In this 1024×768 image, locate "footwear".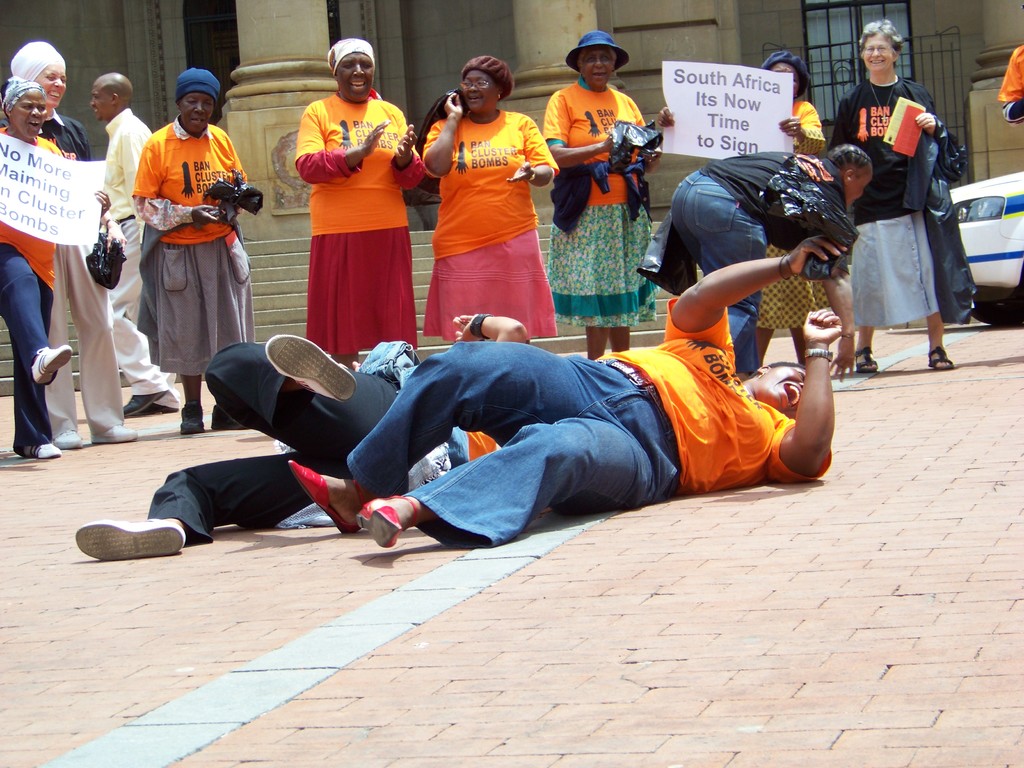
Bounding box: bbox(29, 344, 73, 388).
